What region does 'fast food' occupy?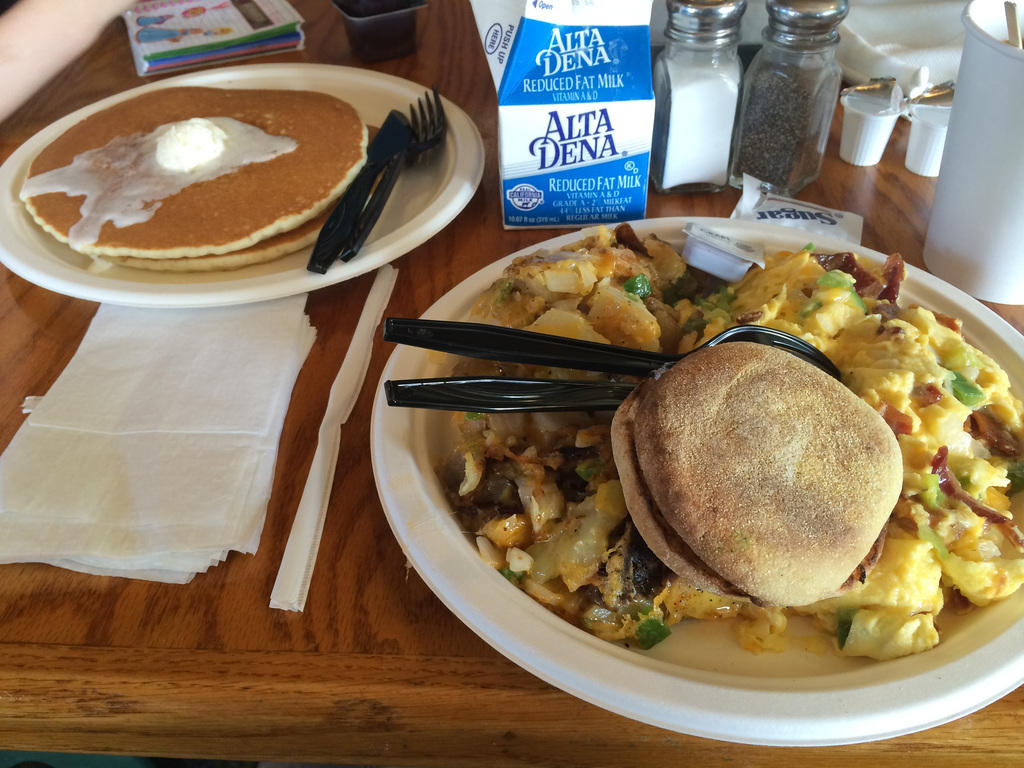
[28, 86, 366, 268].
